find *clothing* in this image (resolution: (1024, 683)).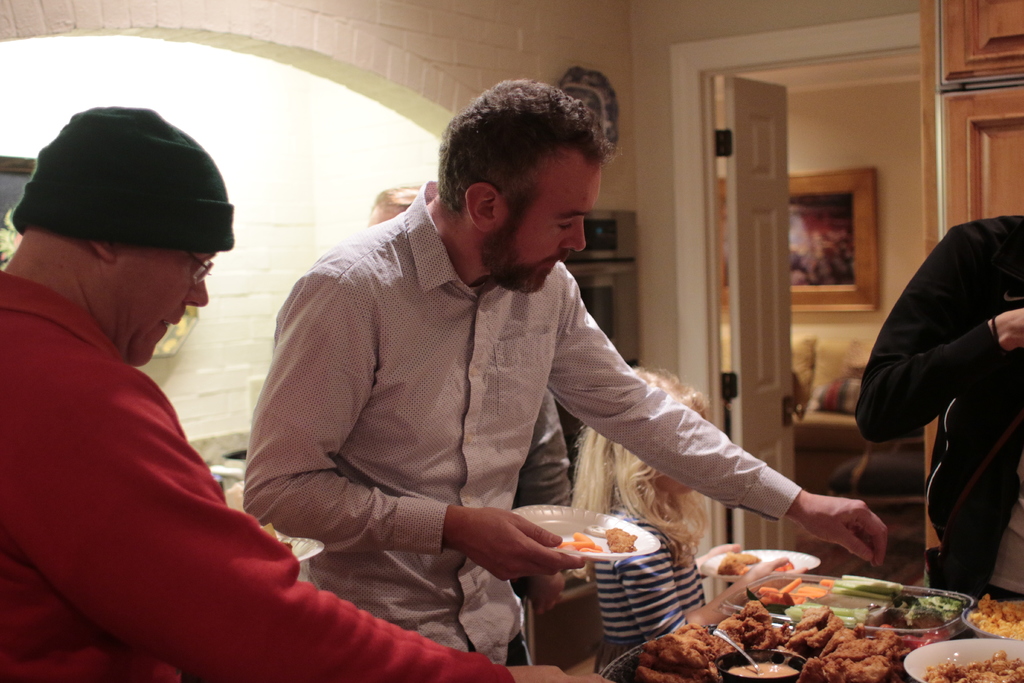
591 504 705 677.
